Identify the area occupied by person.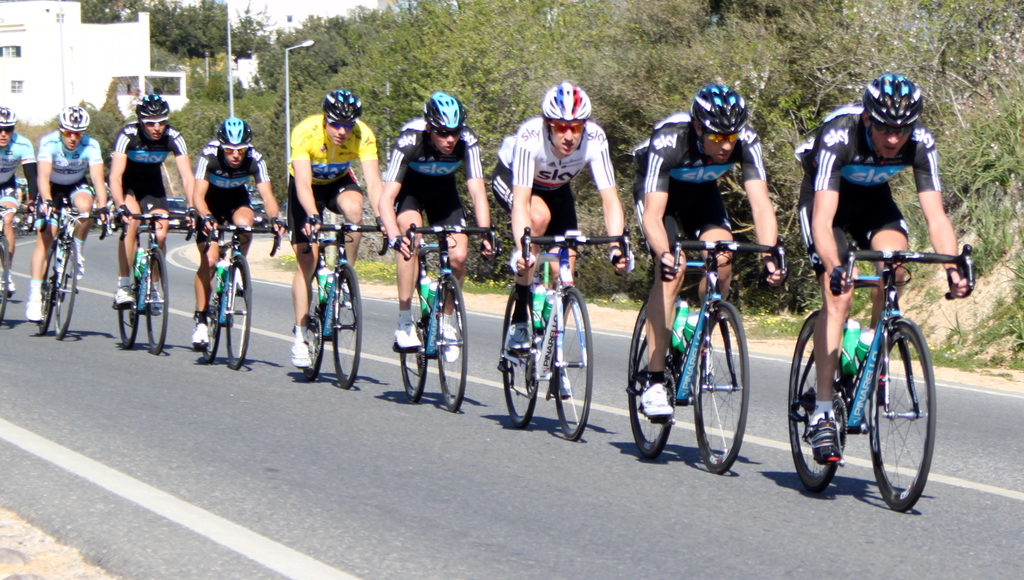
Area: Rect(486, 81, 630, 353).
